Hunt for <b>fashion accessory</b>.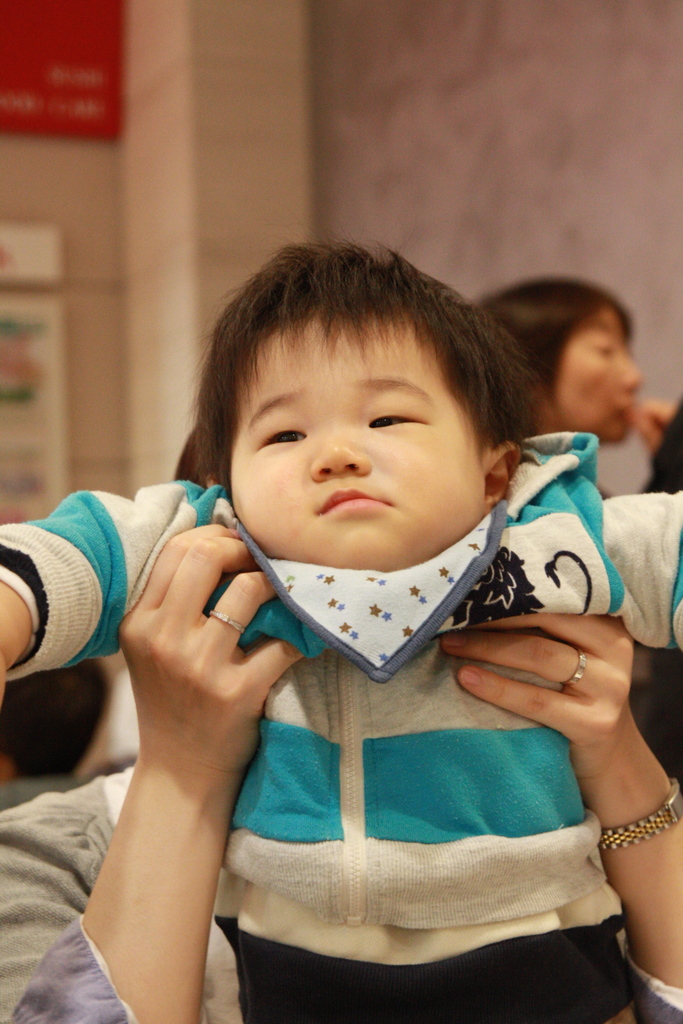
Hunted down at bbox=[572, 648, 584, 689].
